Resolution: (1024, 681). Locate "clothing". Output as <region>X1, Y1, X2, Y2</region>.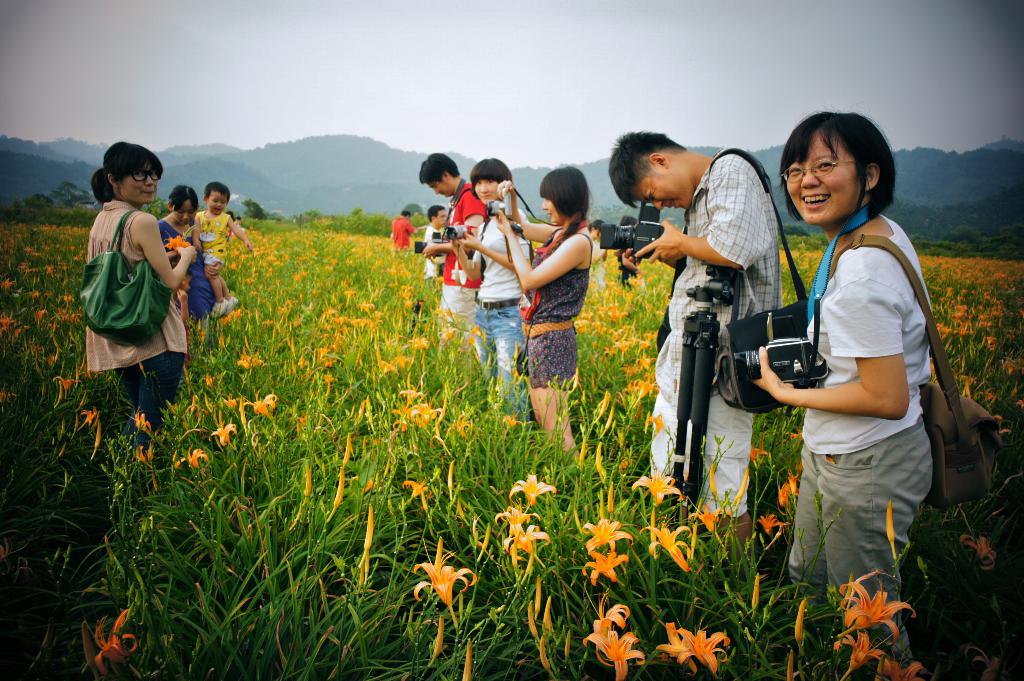
<region>423, 226, 440, 282</region>.
